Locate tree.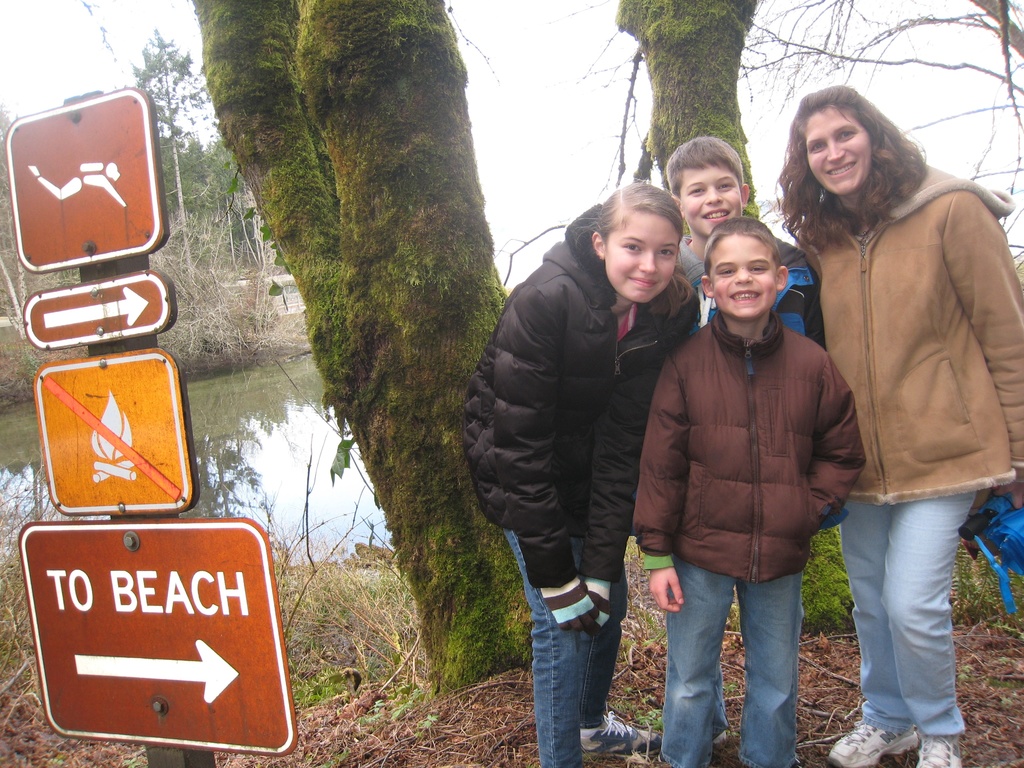
Bounding box: Rect(191, 0, 542, 703).
